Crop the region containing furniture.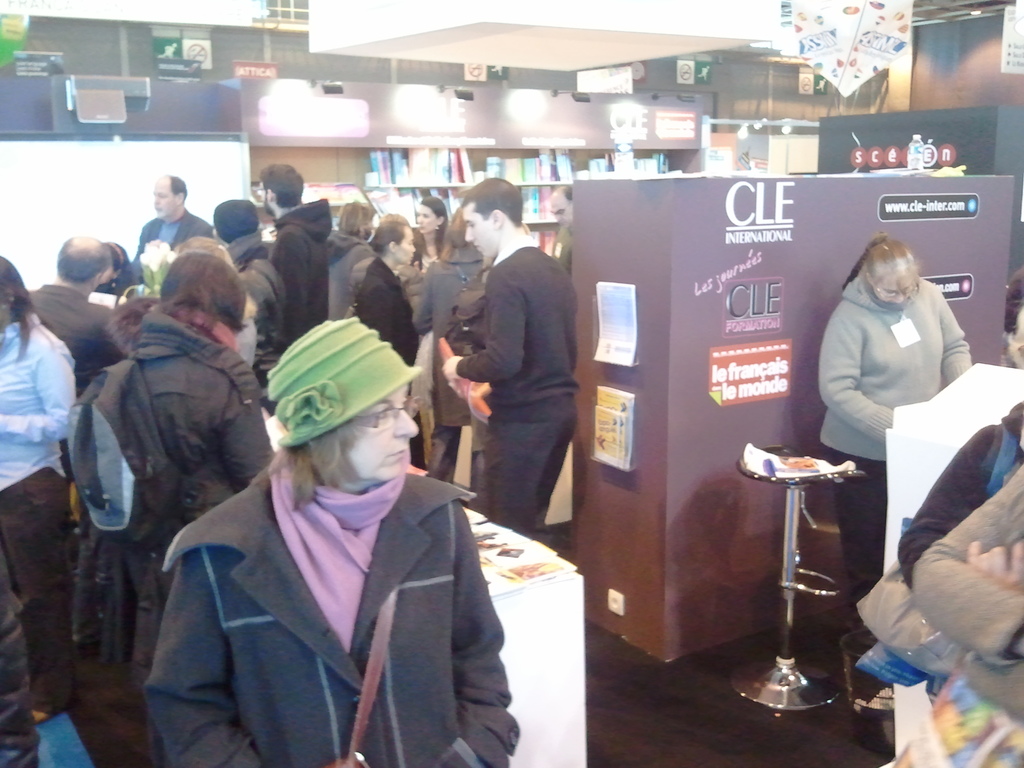
Crop region: [x1=739, y1=447, x2=867, y2=712].
